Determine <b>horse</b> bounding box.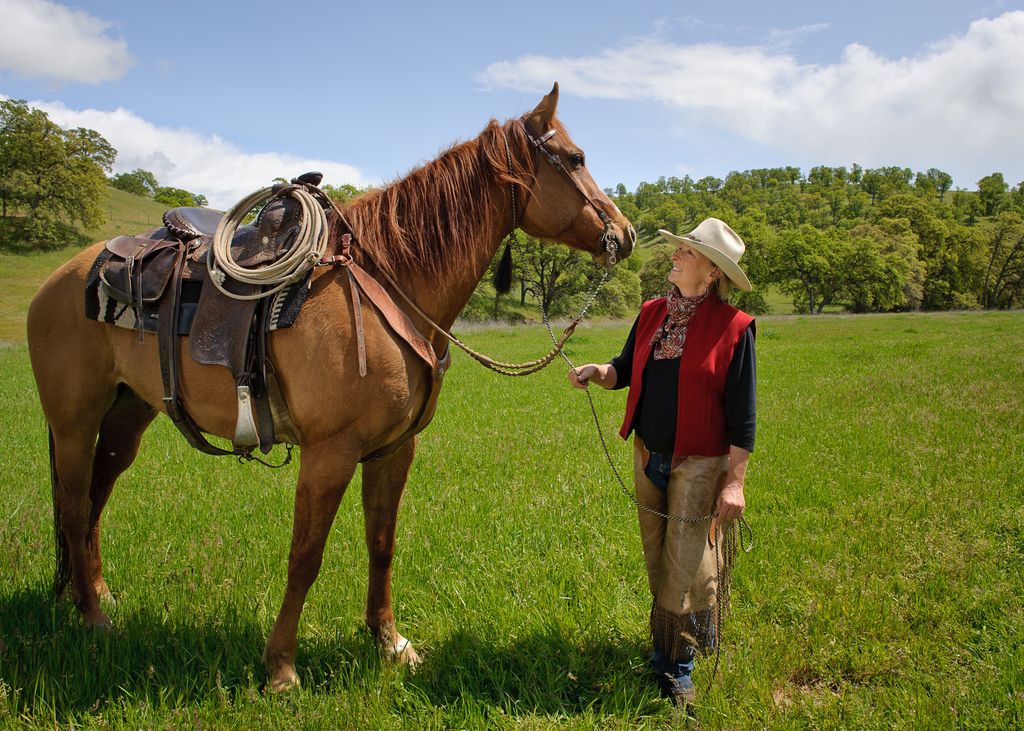
Determined: (25, 82, 640, 698).
